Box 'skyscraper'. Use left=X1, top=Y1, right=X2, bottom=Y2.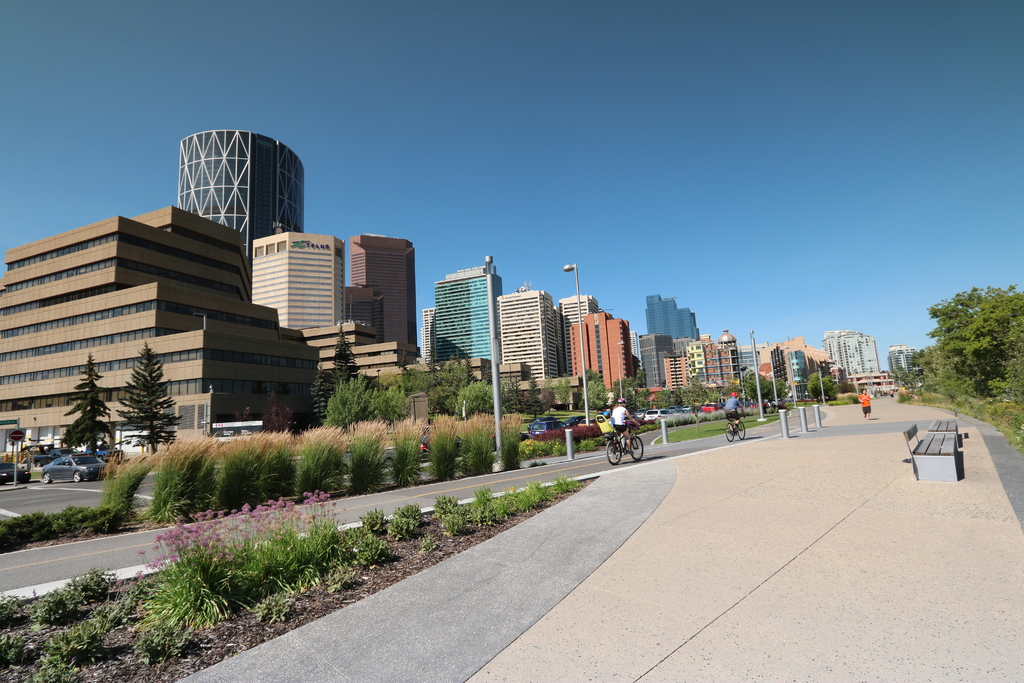
left=646, top=335, right=755, bottom=393.
